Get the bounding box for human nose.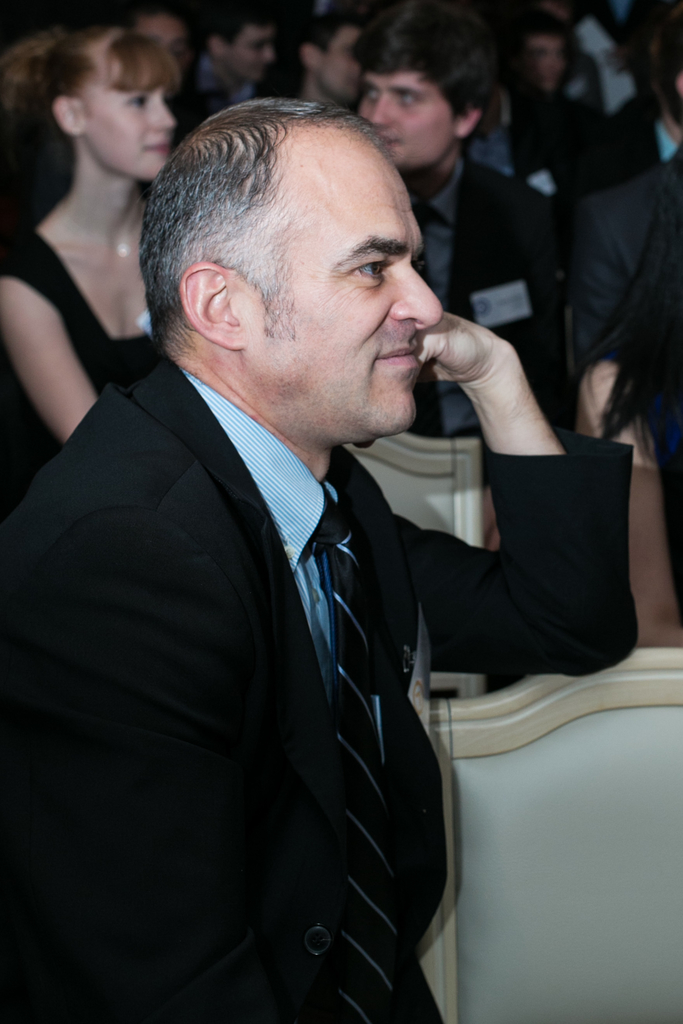
BBox(385, 247, 450, 324).
